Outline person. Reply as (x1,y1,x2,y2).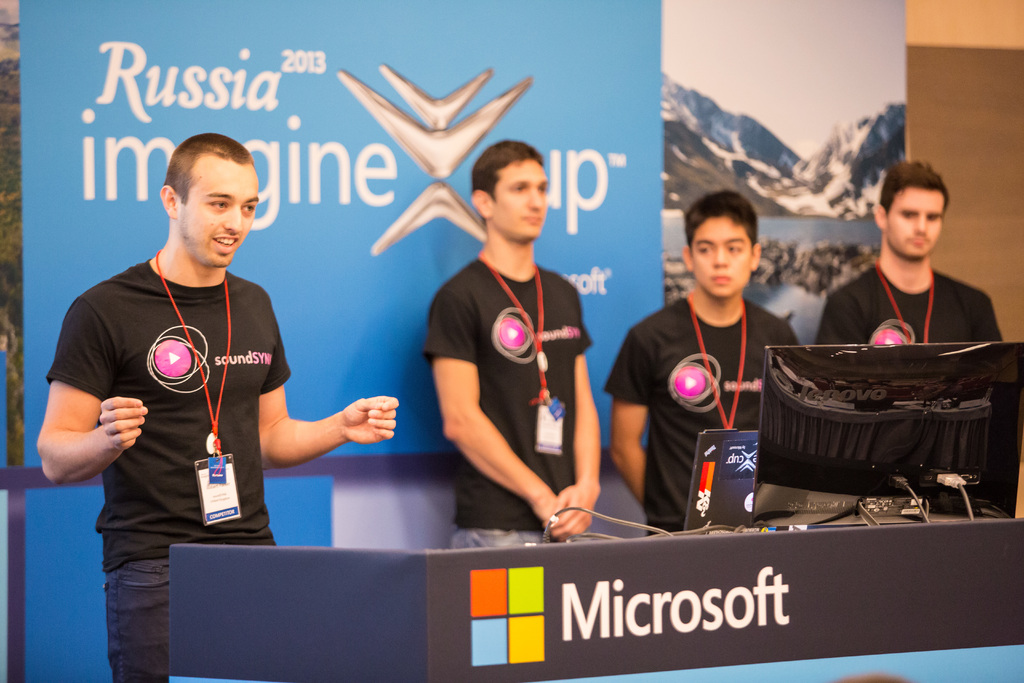
(48,155,289,676).
